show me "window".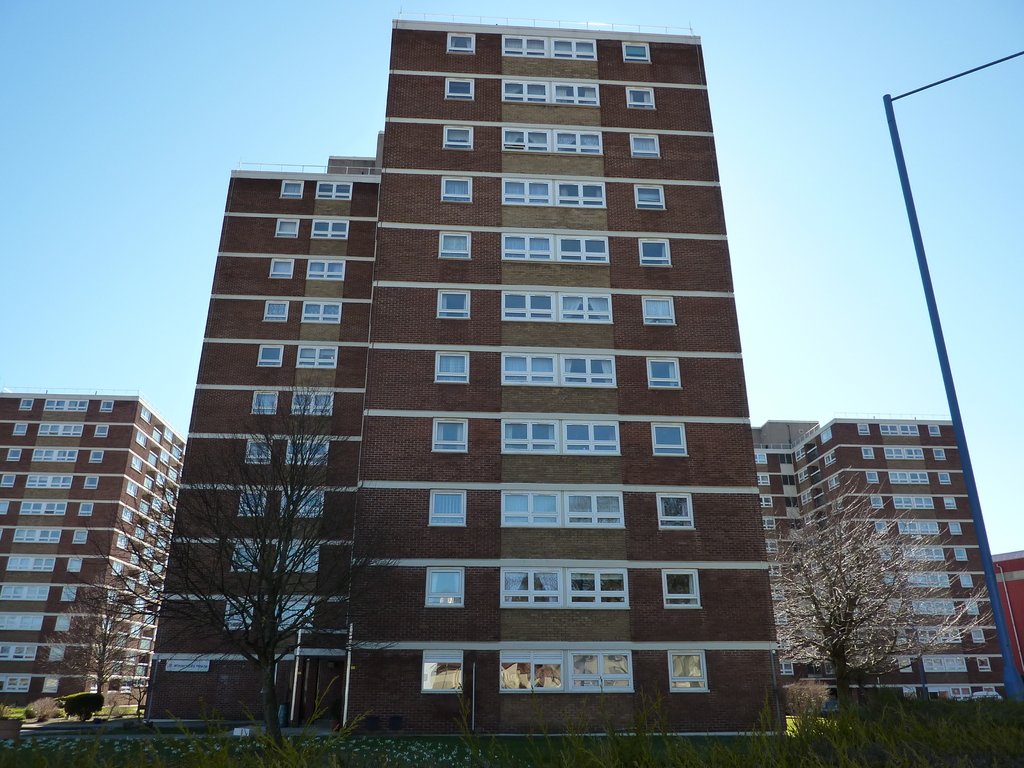
"window" is here: region(1, 581, 45, 601).
